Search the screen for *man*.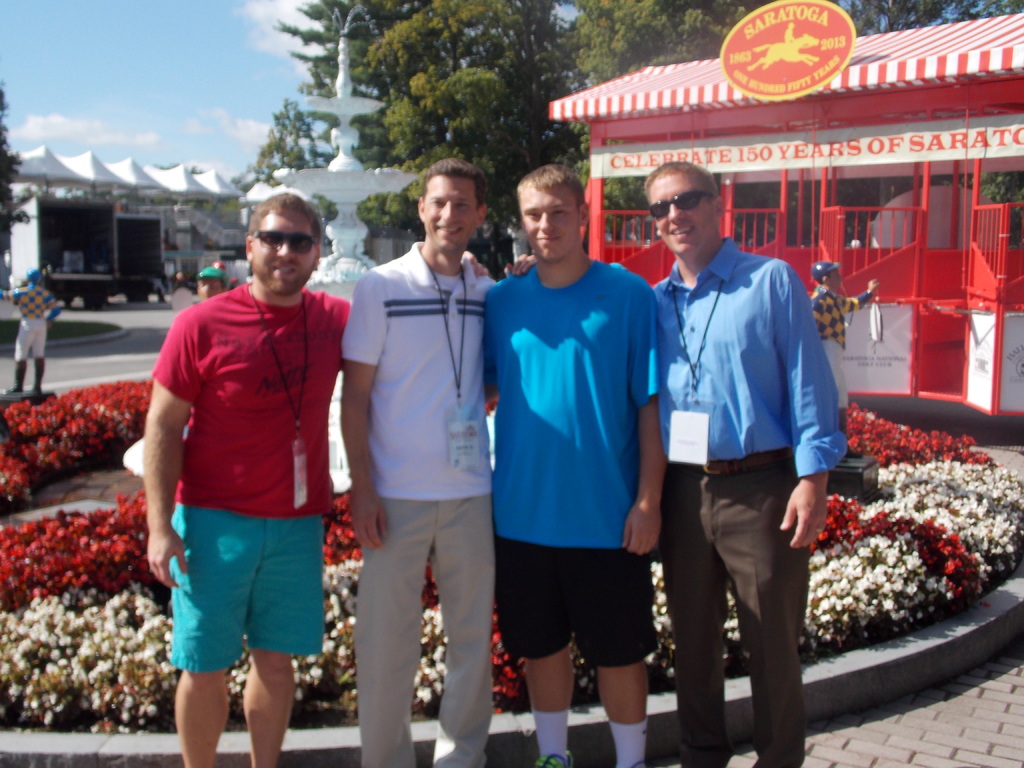
Found at (x1=345, y1=157, x2=548, y2=767).
